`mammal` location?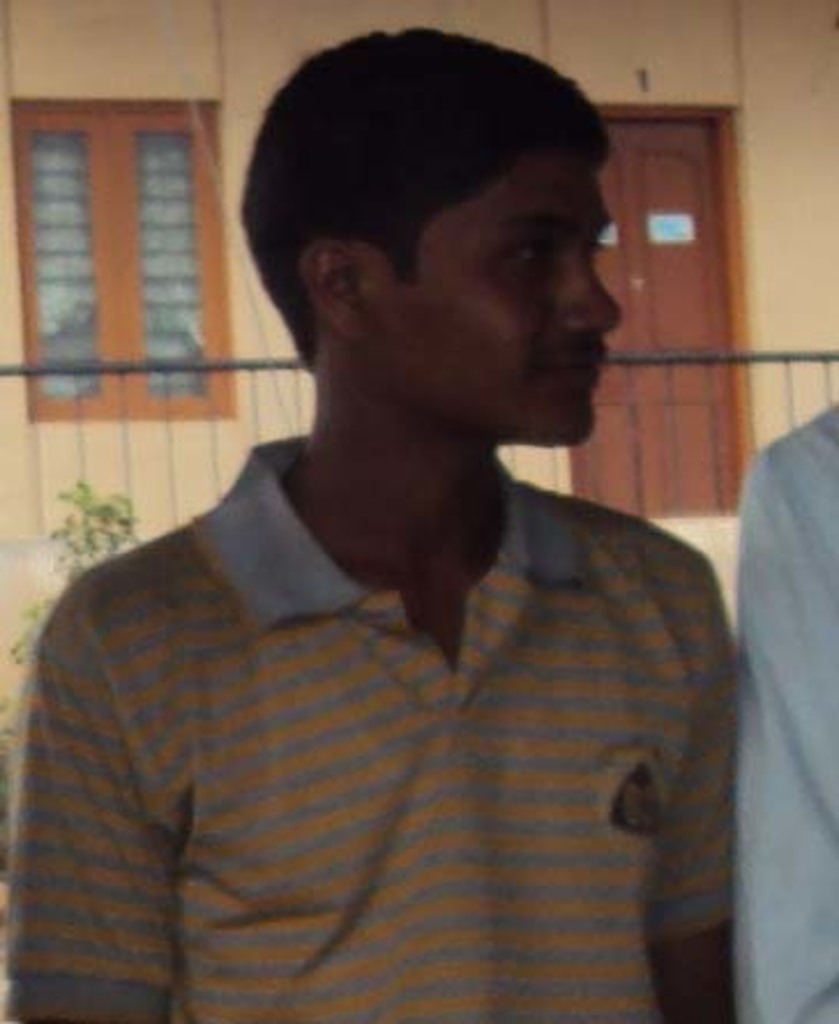
[left=0, top=25, right=749, bottom=1022]
